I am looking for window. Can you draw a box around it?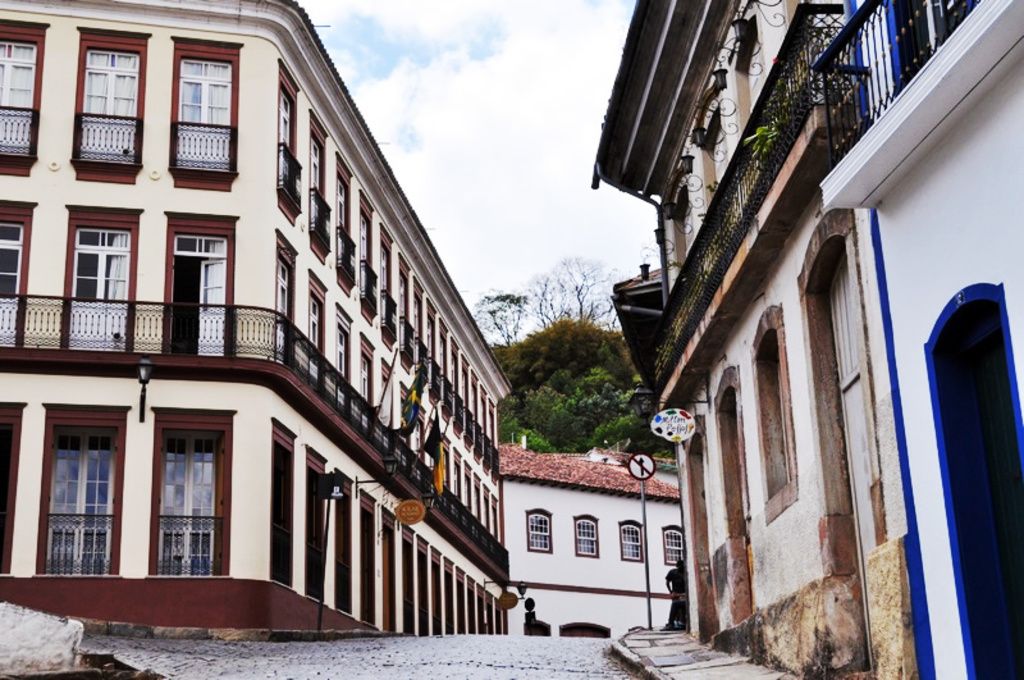
Sure, the bounding box is Rect(337, 170, 346, 270).
